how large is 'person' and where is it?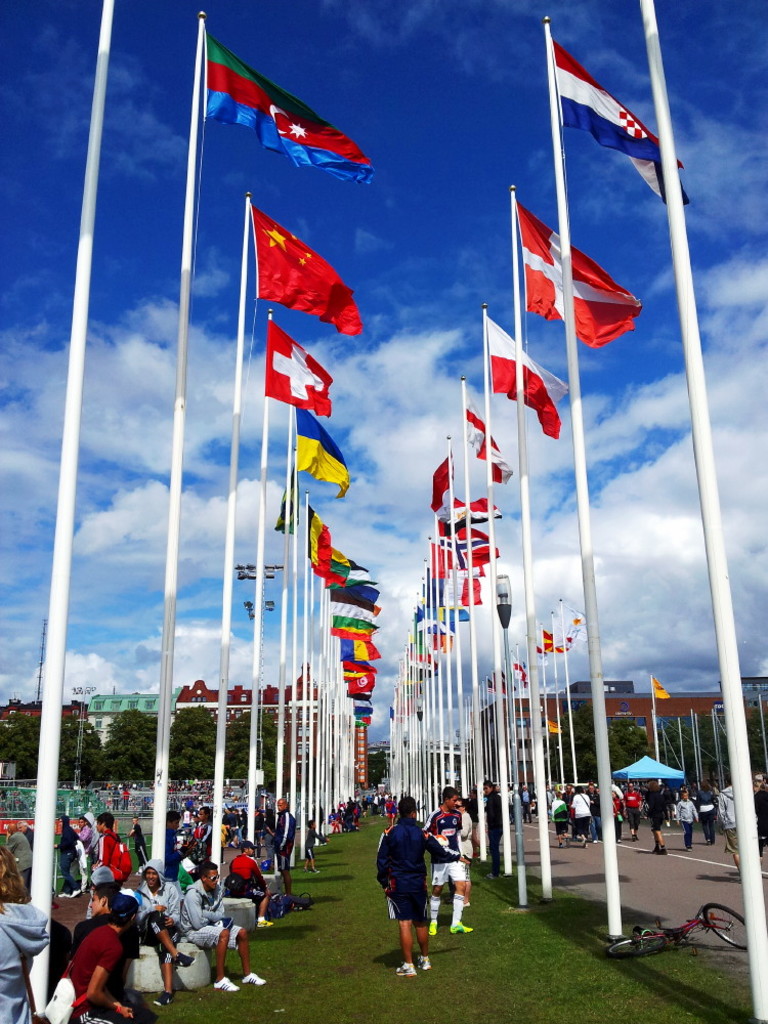
Bounding box: bbox=[221, 838, 272, 925].
